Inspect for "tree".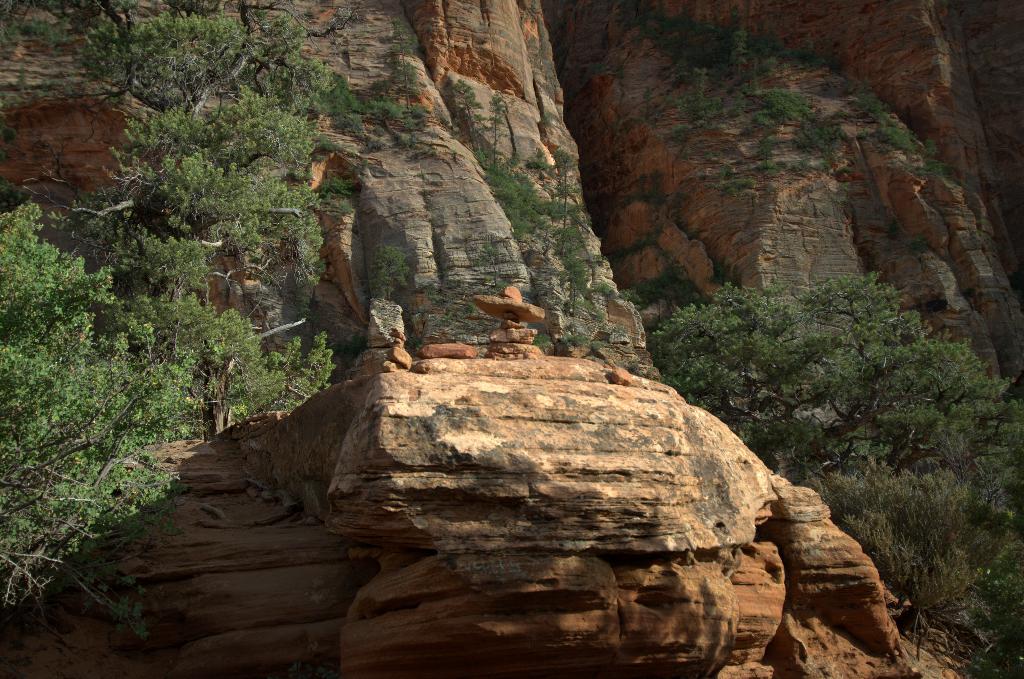
Inspection: 12/54/276/609.
